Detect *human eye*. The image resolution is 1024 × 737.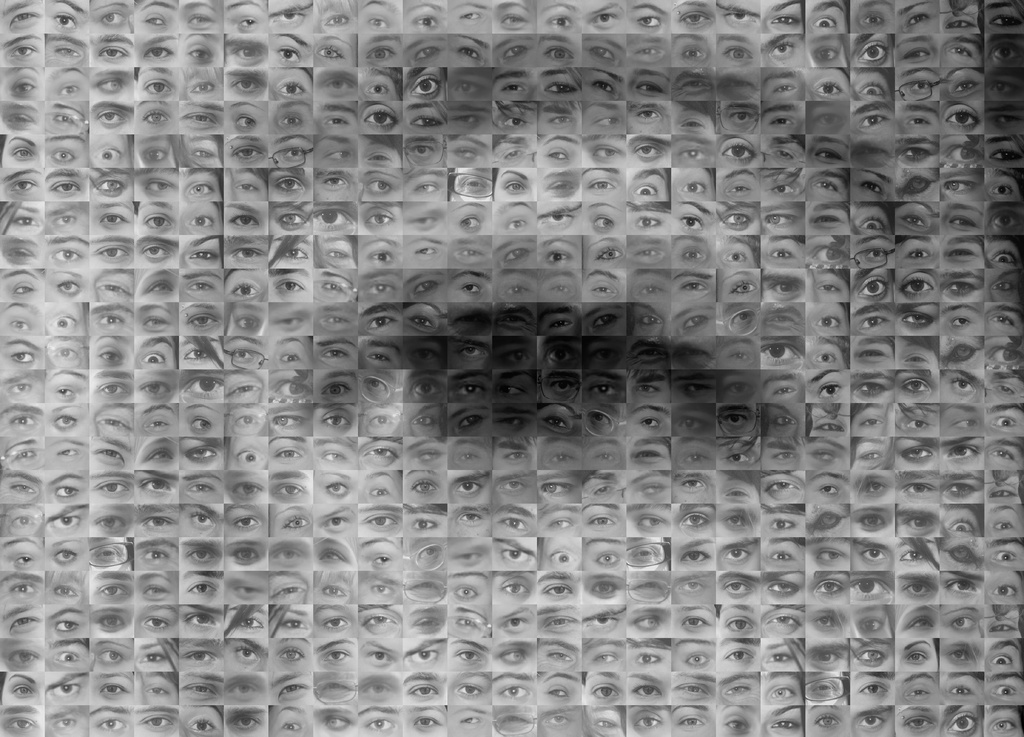
left=320, top=347, right=348, bottom=363.
